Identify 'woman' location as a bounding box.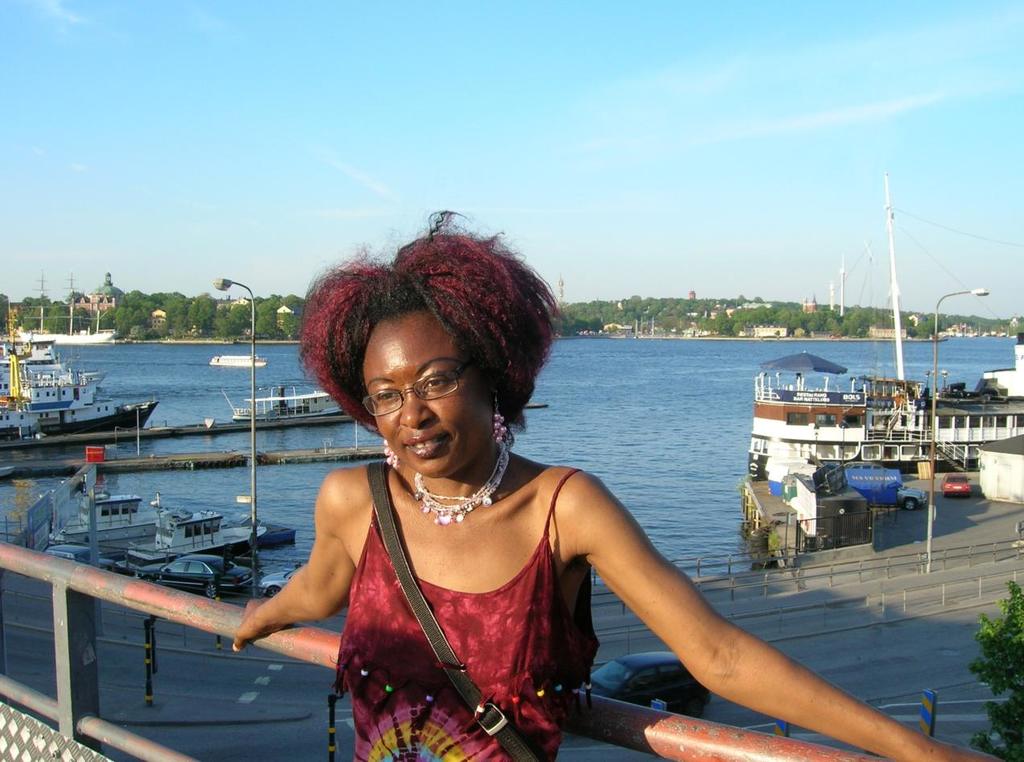
(228,210,1005,761).
